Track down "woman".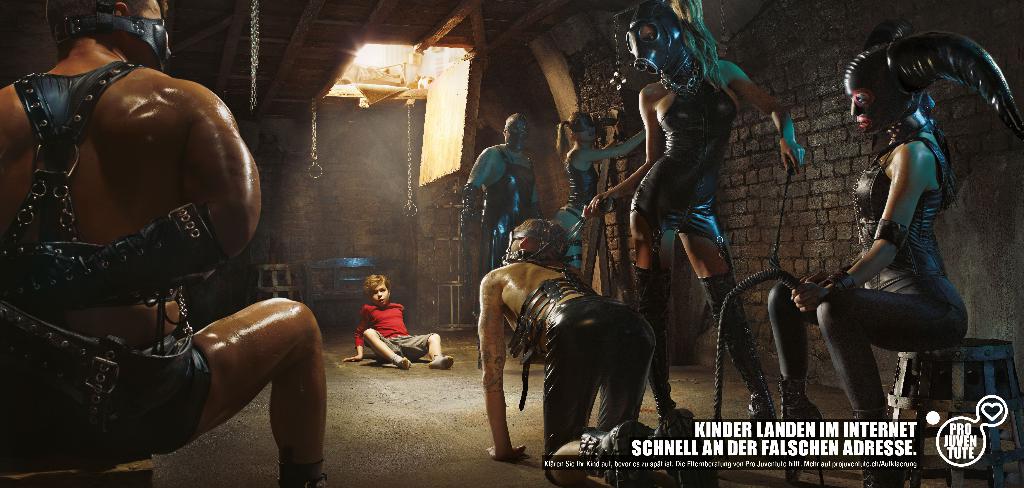
Tracked to [left=547, top=102, right=656, bottom=277].
